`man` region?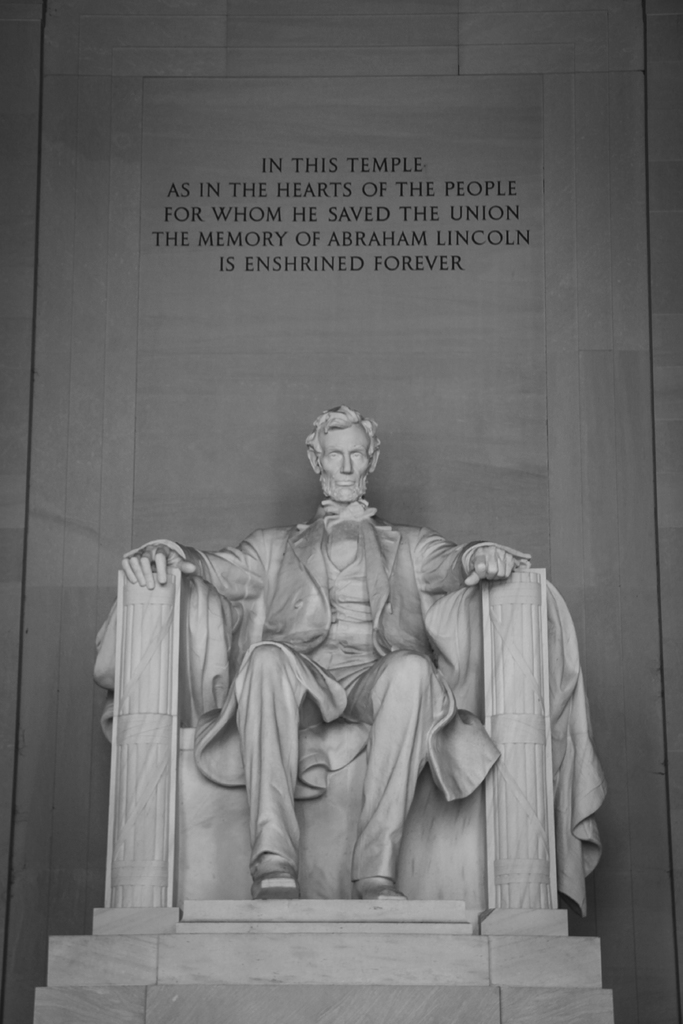
131 412 530 911
